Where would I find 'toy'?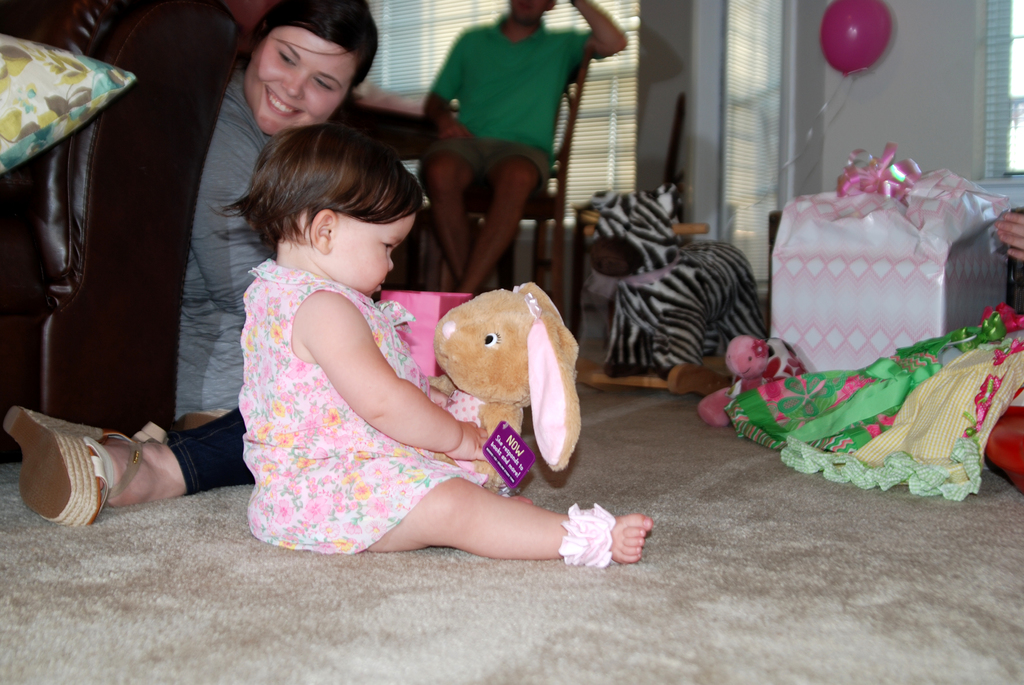
At x1=694 y1=339 x2=819 y2=425.
